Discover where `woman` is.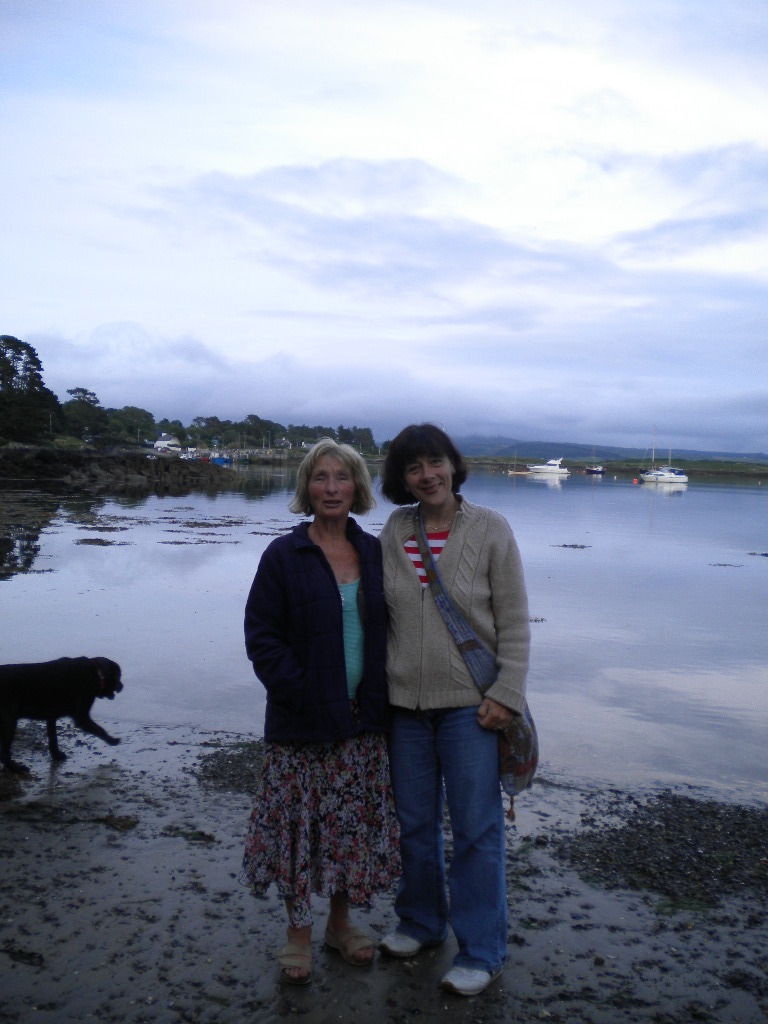
Discovered at locate(227, 443, 423, 962).
